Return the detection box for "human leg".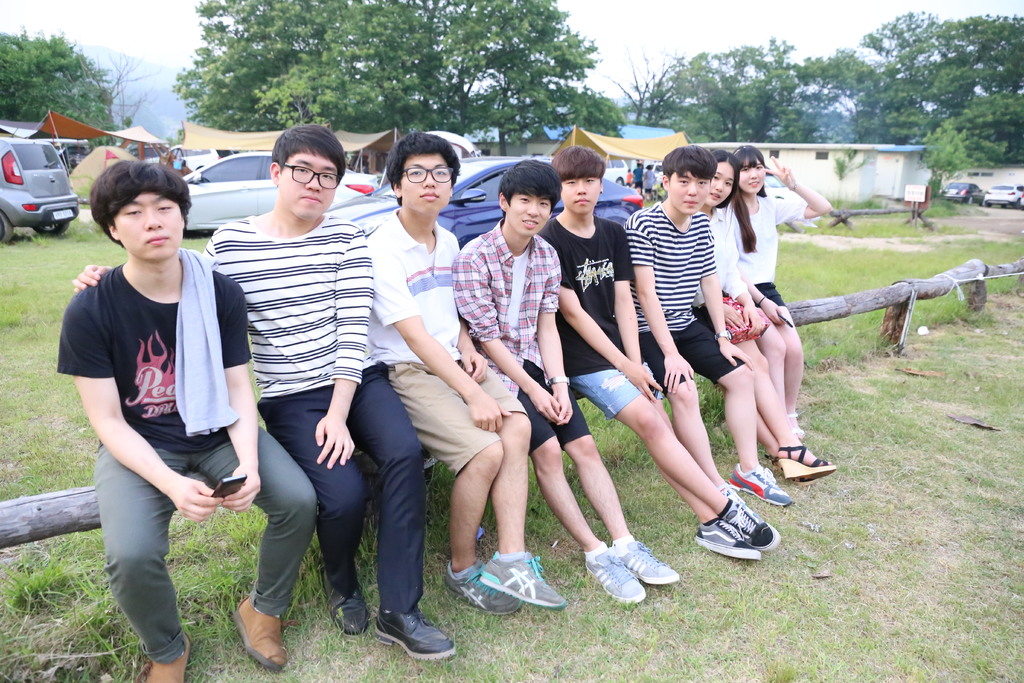
(left=670, top=320, right=795, bottom=503).
